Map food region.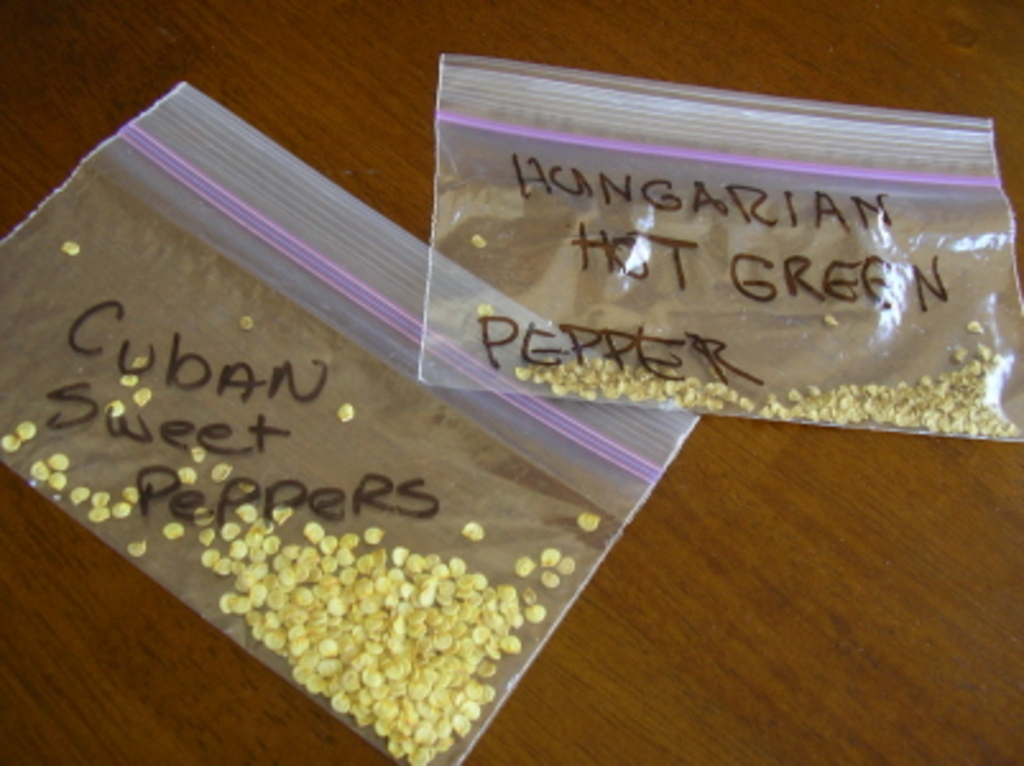
Mapped to (x1=577, y1=513, x2=605, y2=531).
